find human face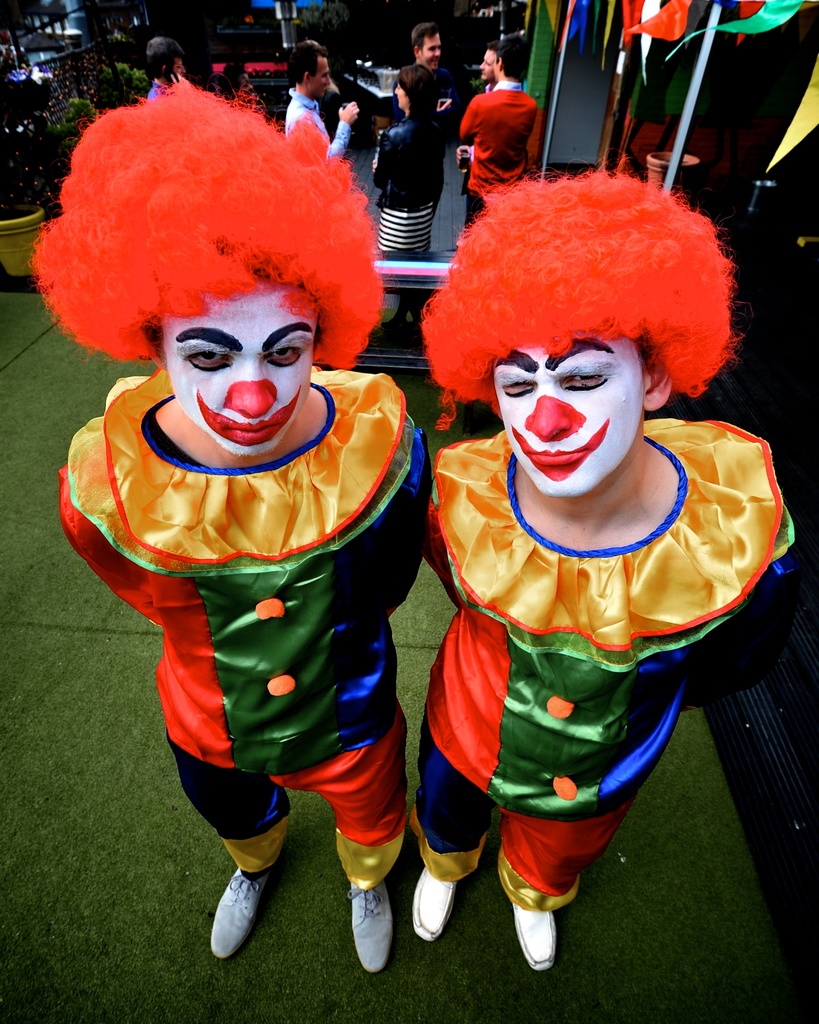
x1=493, y1=349, x2=648, y2=498
